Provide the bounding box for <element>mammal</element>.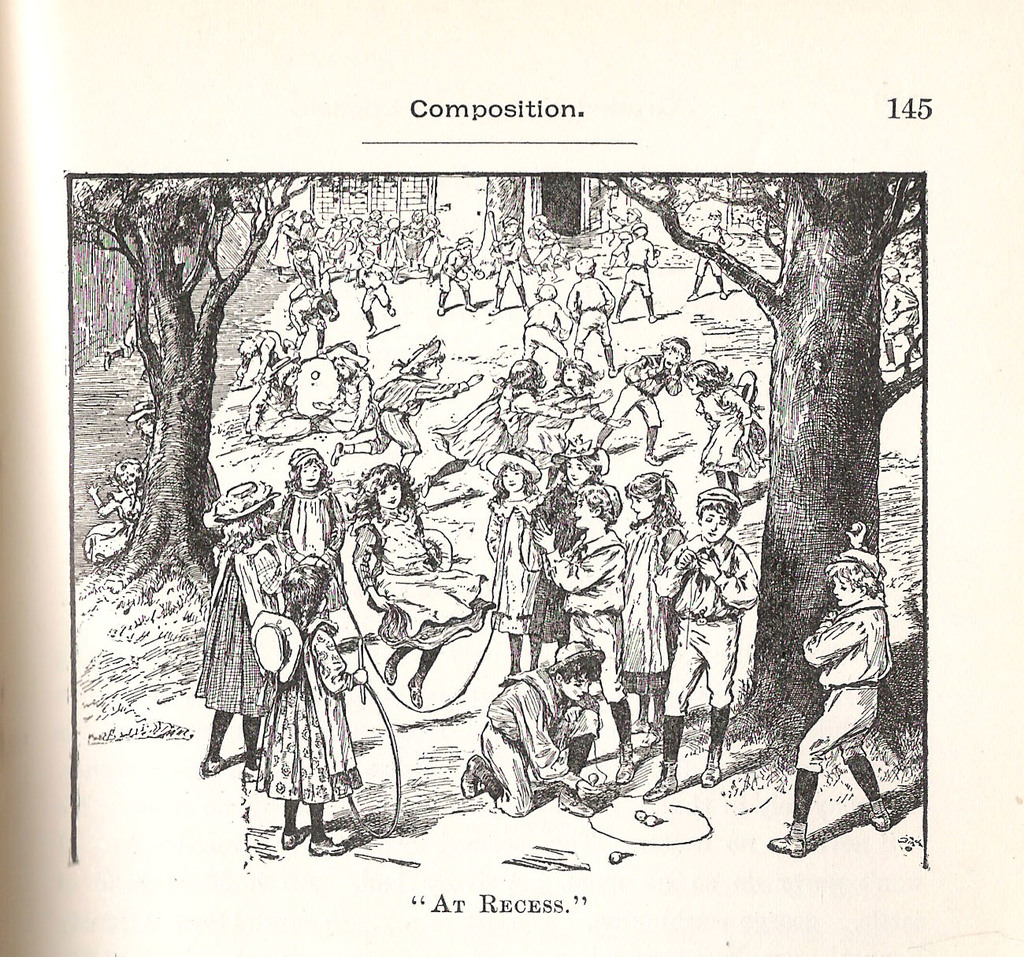
(x1=488, y1=219, x2=529, y2=314).
